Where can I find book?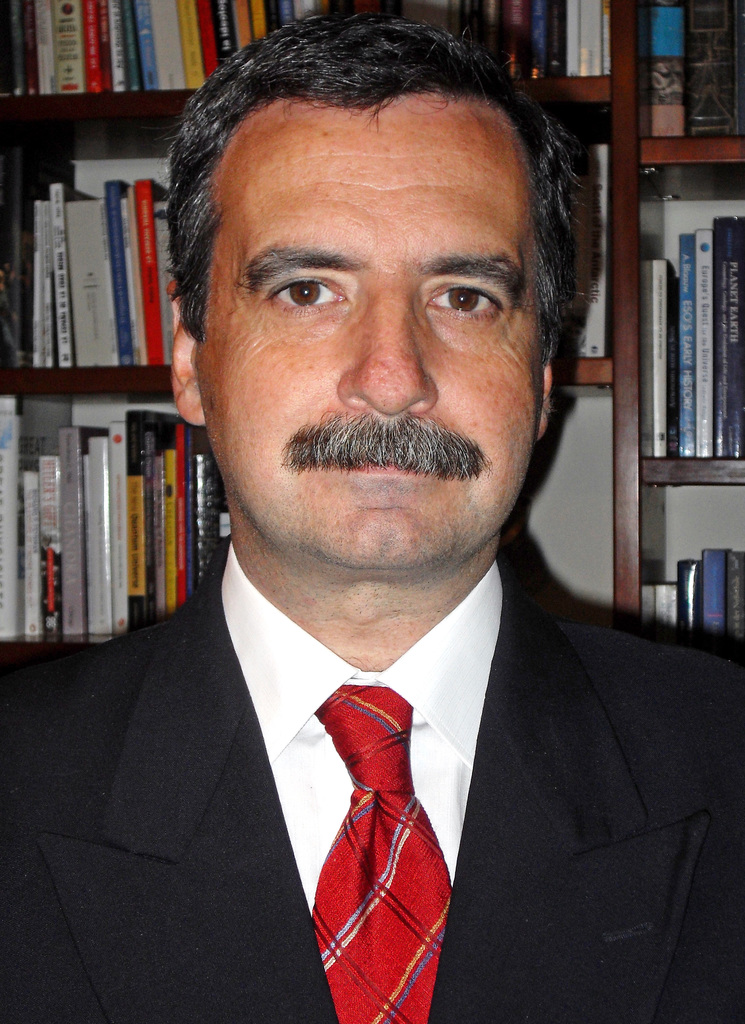
You can find it at bbox=(651, 256, 679, 457).
